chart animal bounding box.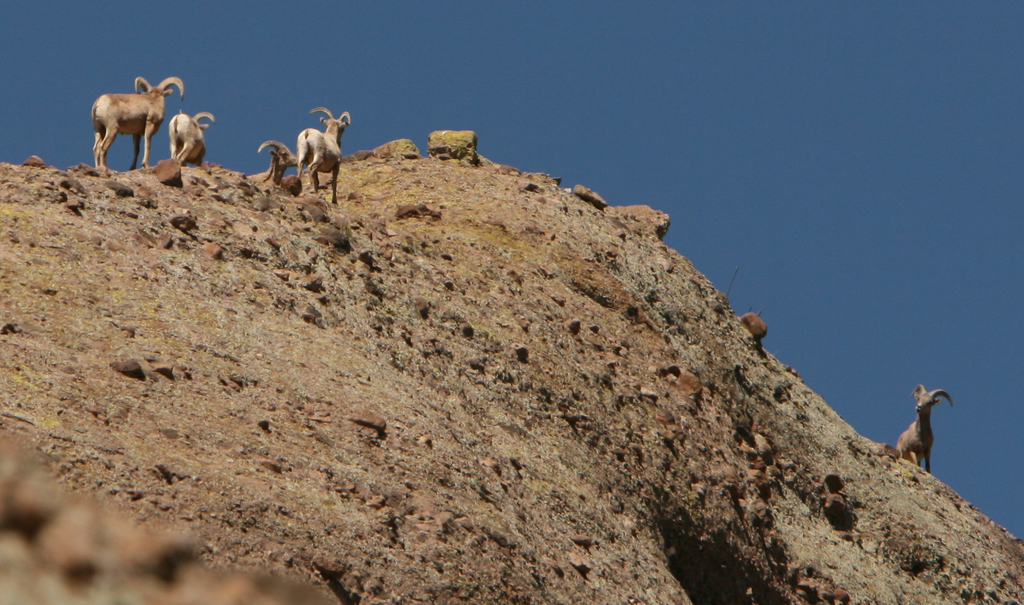
Charted: region(86, 72, 189, 175).
